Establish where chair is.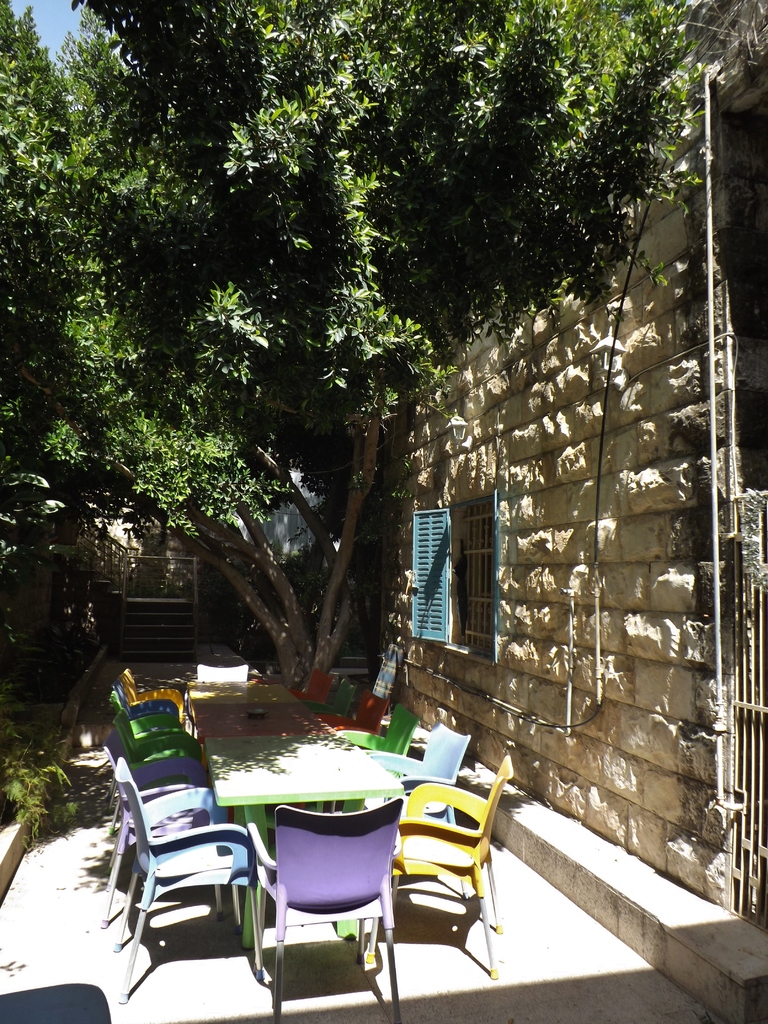
Established at BBox(287, 668, 336, 706).
